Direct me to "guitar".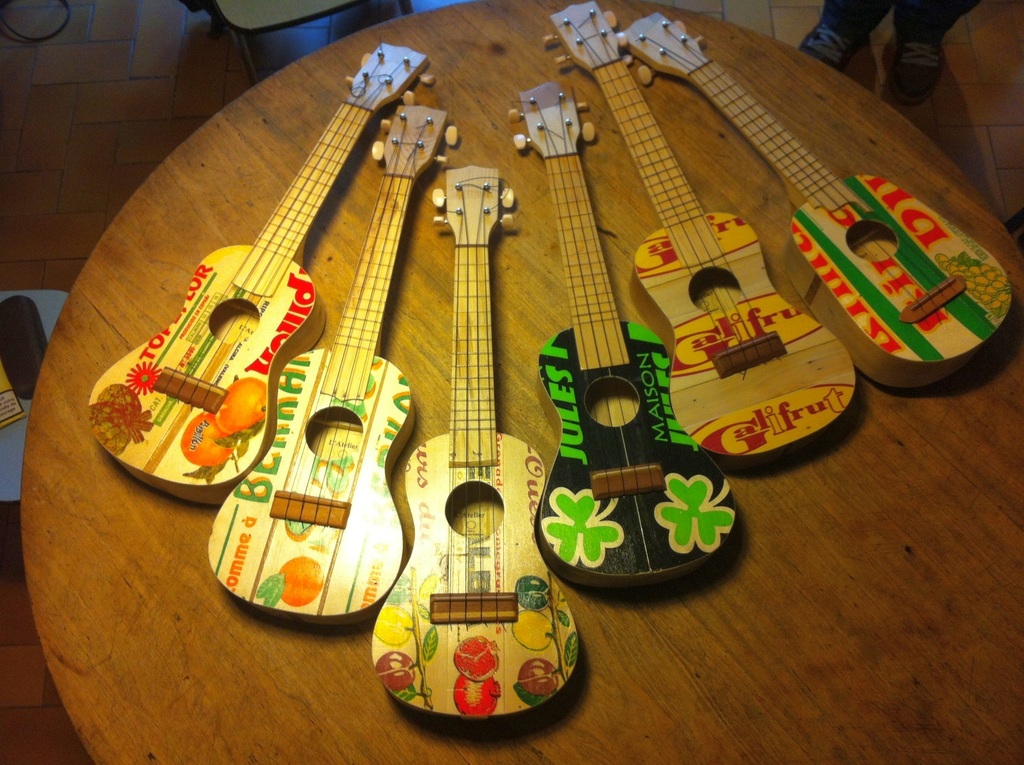
Direction: 616/9/1016/387.
